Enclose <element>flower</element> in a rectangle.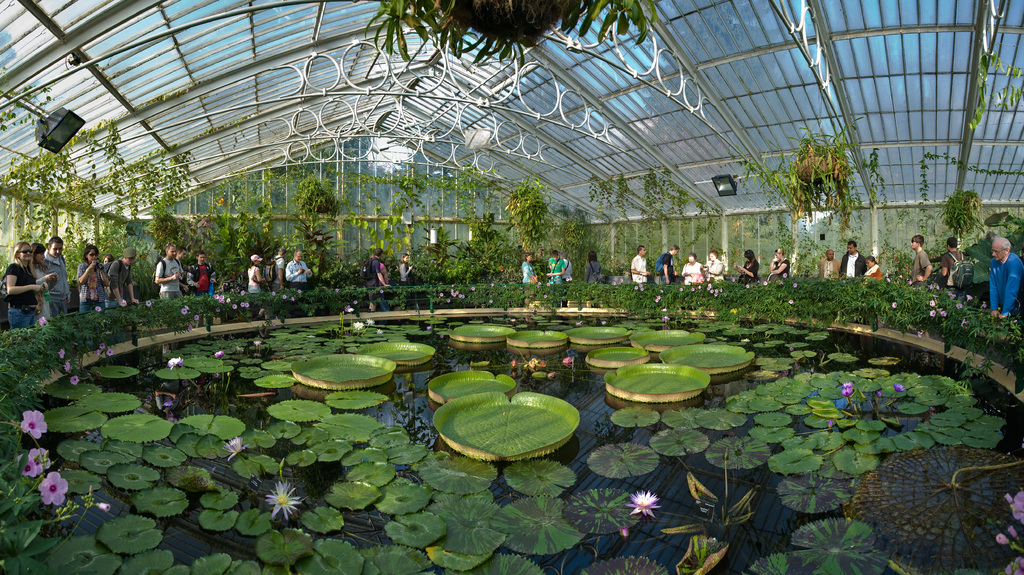
bbox(38, 312, 45, 332).
